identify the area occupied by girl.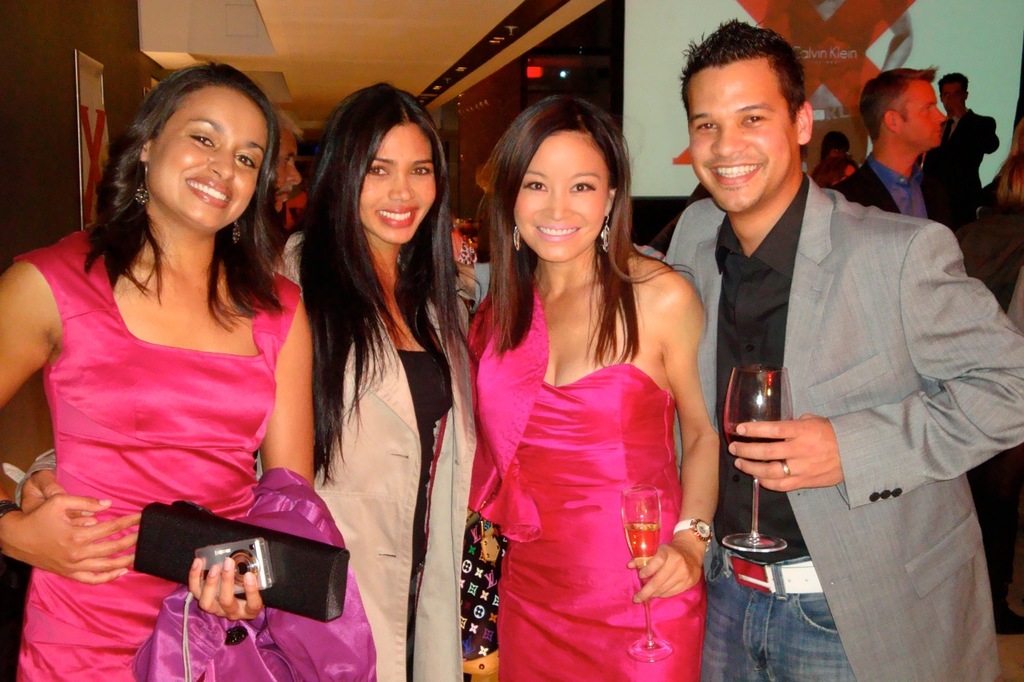
Area: rect(0, 62, 314, 681).
